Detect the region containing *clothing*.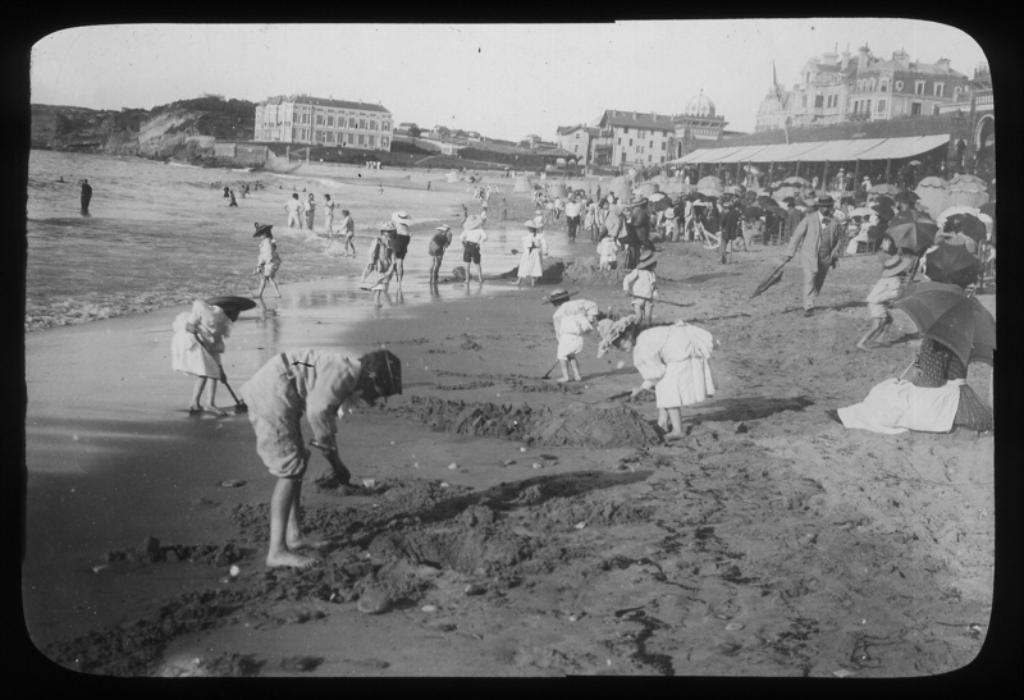
locate(253, 235, 280, 279).
